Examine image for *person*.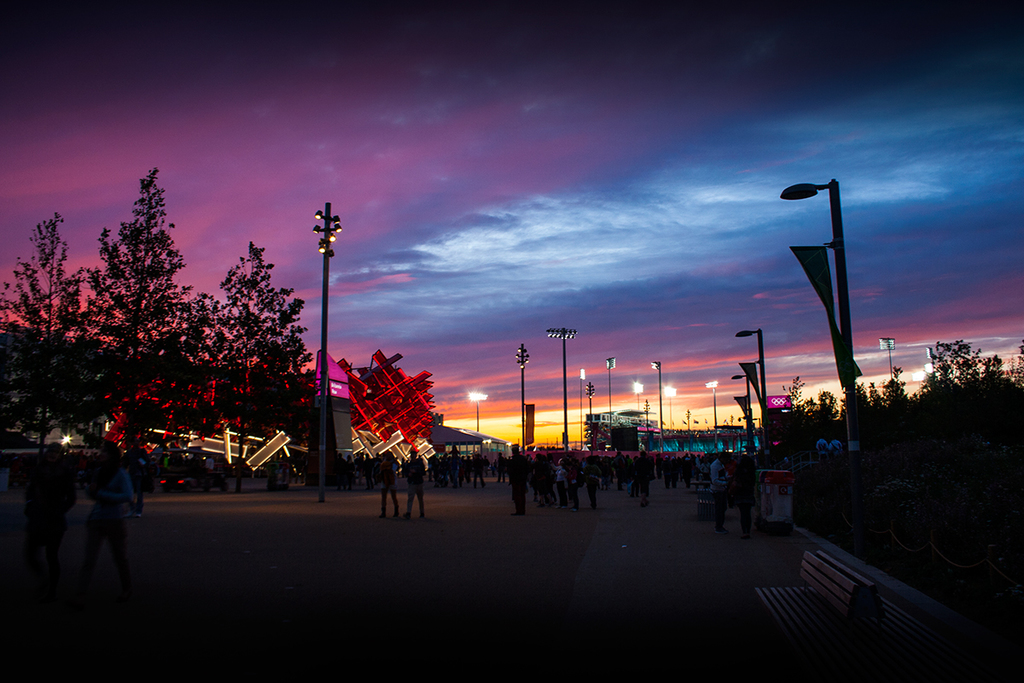
Examination result: [left=403, top=450, right=424, bottom=517].
